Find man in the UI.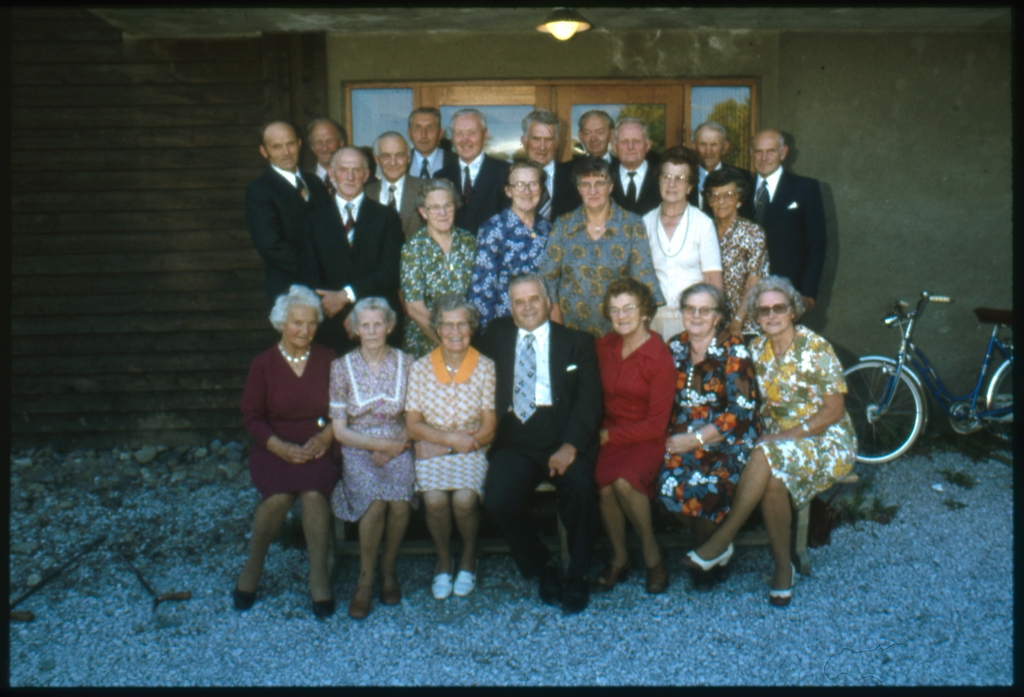
UI element at bbox=(369, 124, 433, 243).
